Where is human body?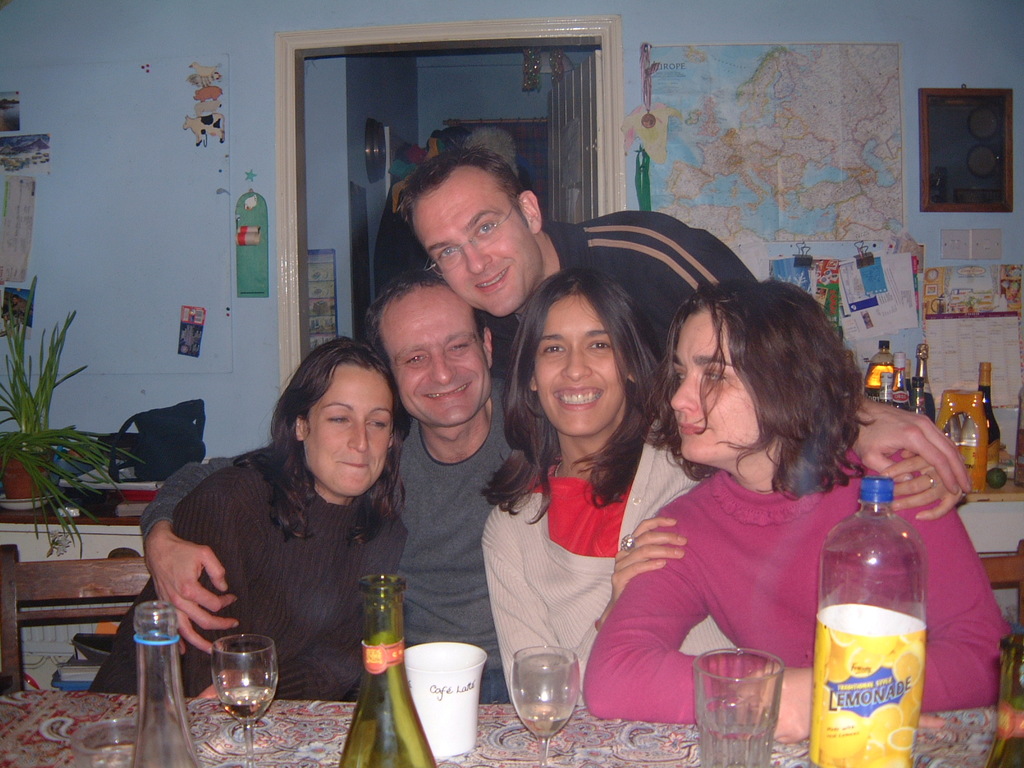
{"left": 83, "top": 444, "right": 413, "bottom": 700}.
